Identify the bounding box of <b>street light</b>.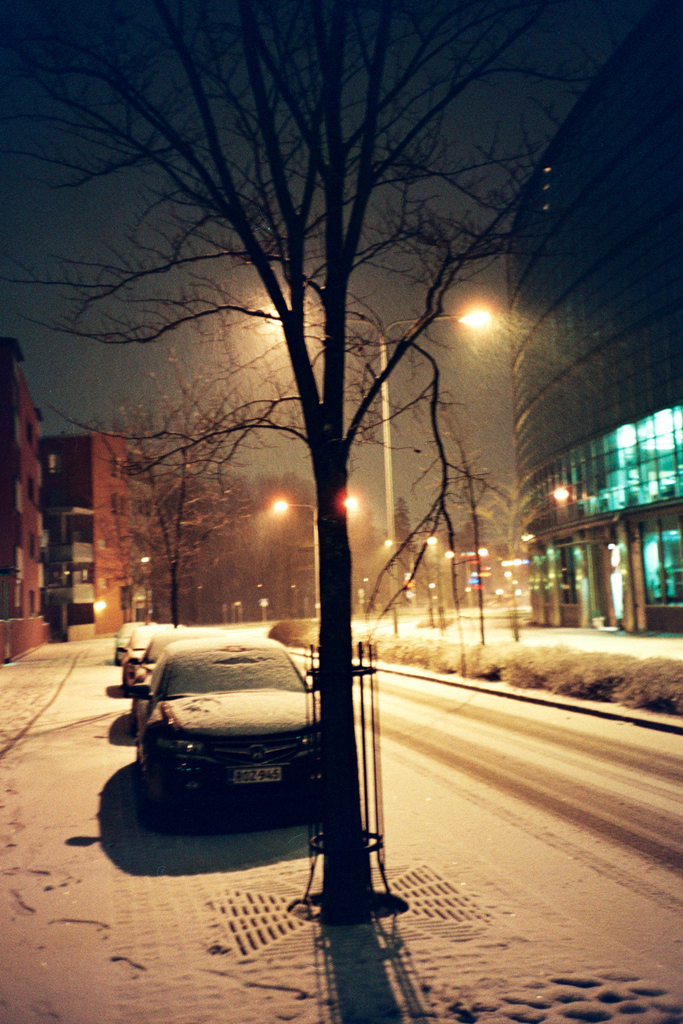
crop(371, 292, 490, 626).
